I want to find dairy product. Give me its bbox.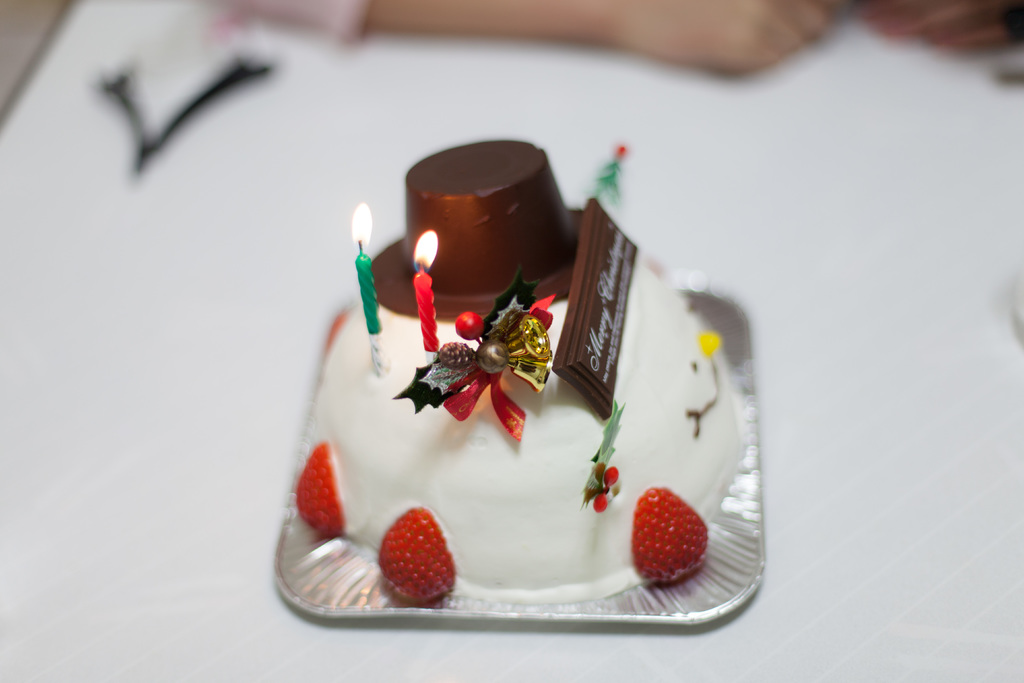
(266, 156, 780, 664).
